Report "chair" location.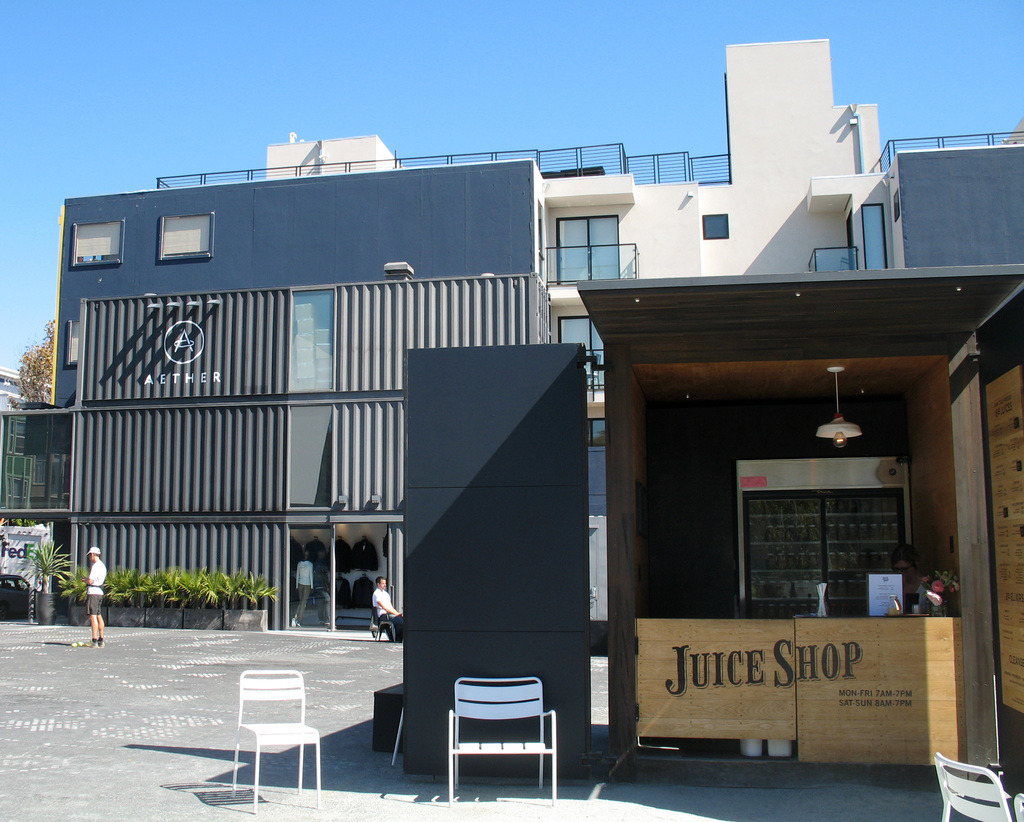
Report: 1014:793:1023:821.
